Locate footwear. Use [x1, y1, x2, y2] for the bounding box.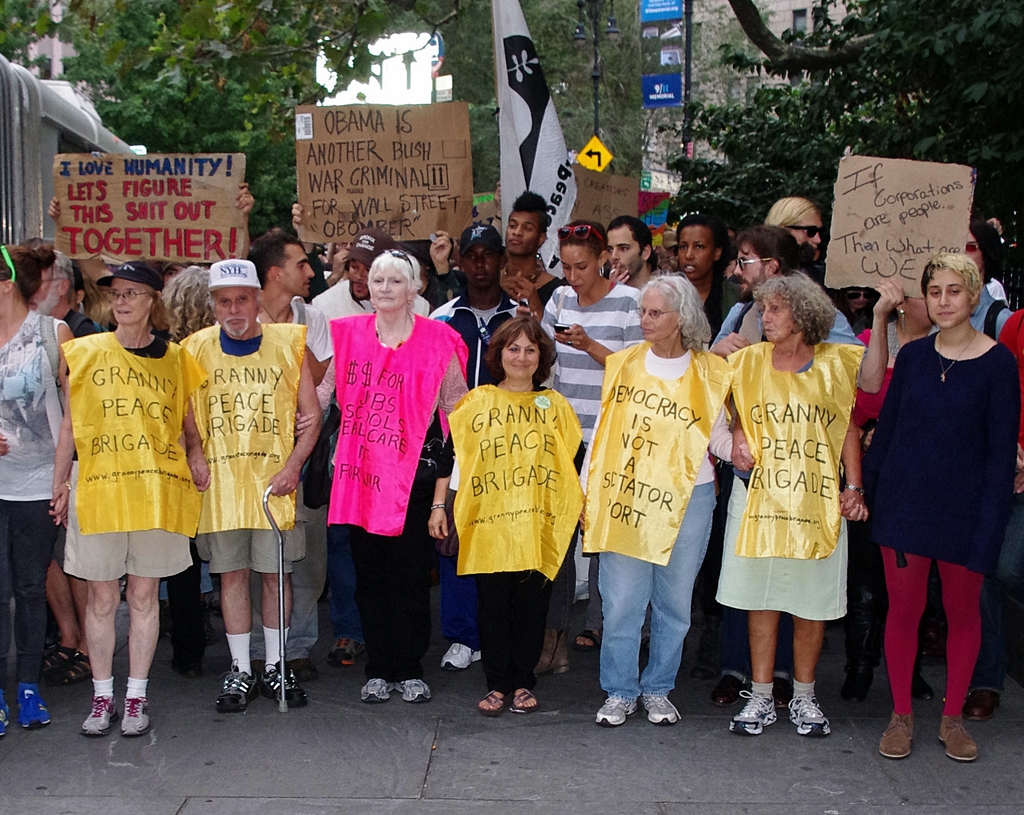
[0, 687, 12, 736].
